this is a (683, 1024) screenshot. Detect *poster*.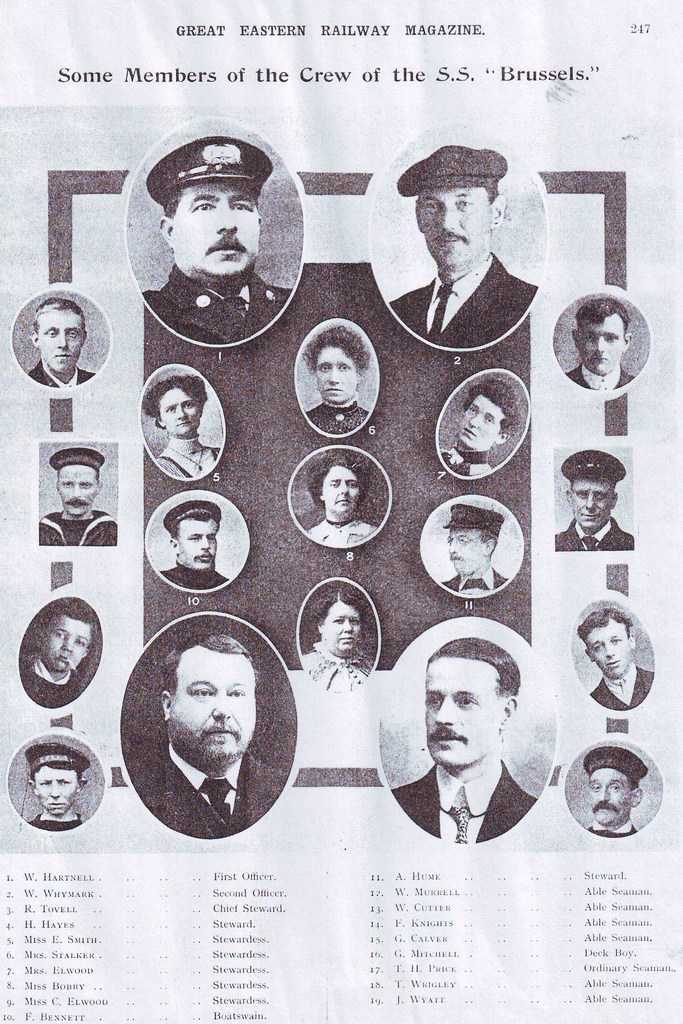
{"left": 0, "top": 3, "right": 682, "bottom": 1023}.
